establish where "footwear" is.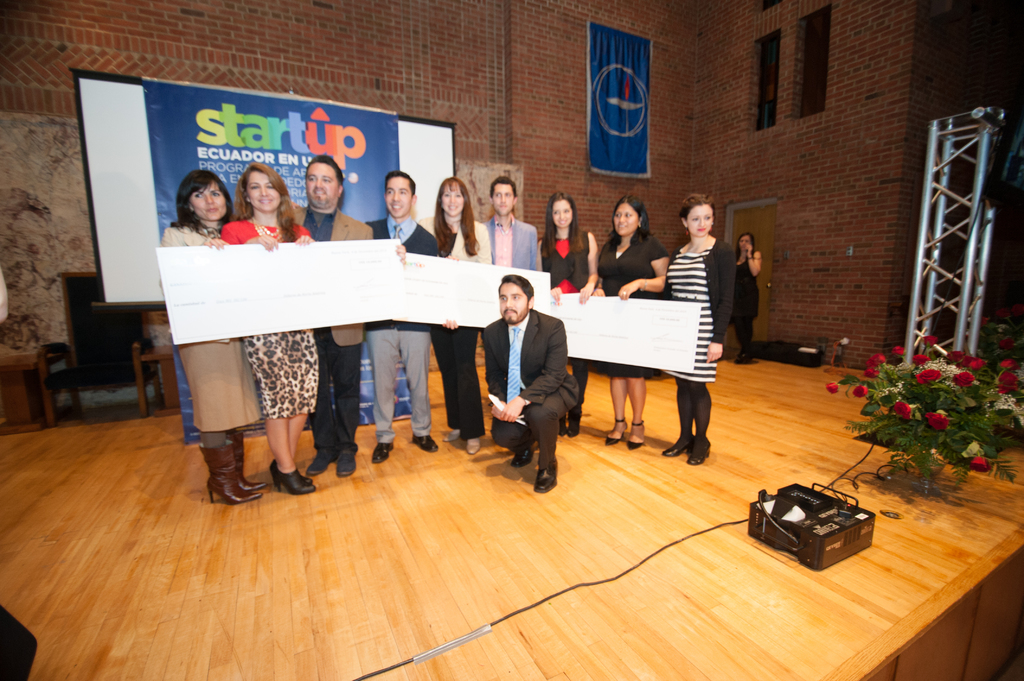
Established at locate(446, 429, 461, 444).
